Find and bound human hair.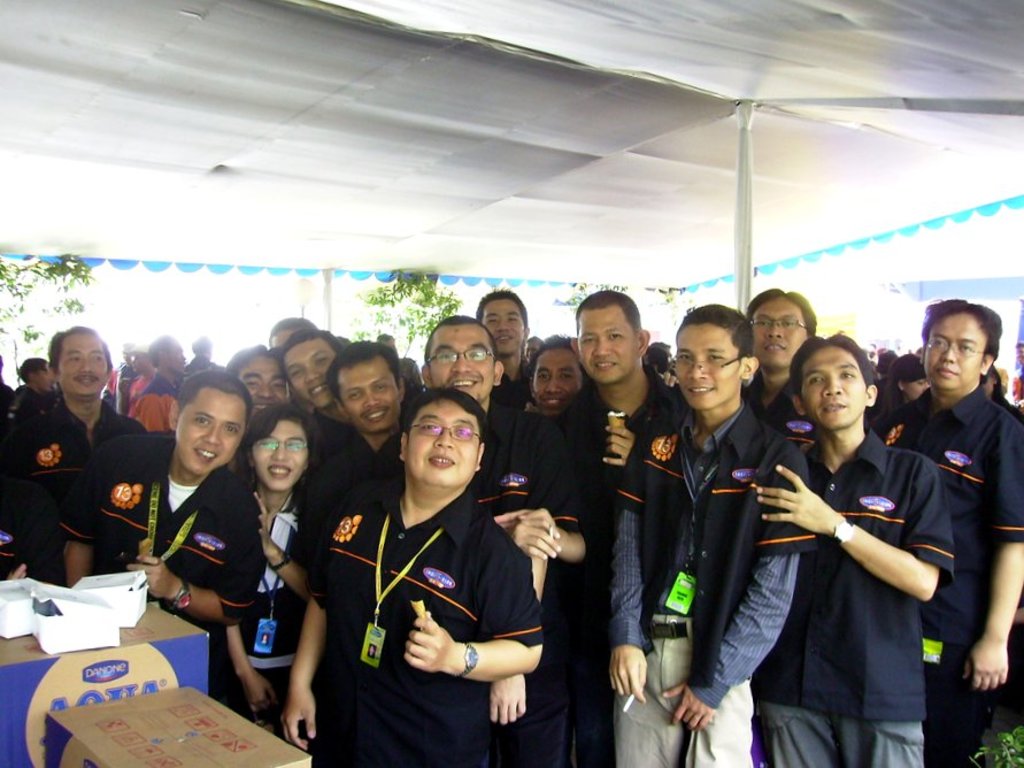
Bound: l=867, t=354, r=926, b=430.
